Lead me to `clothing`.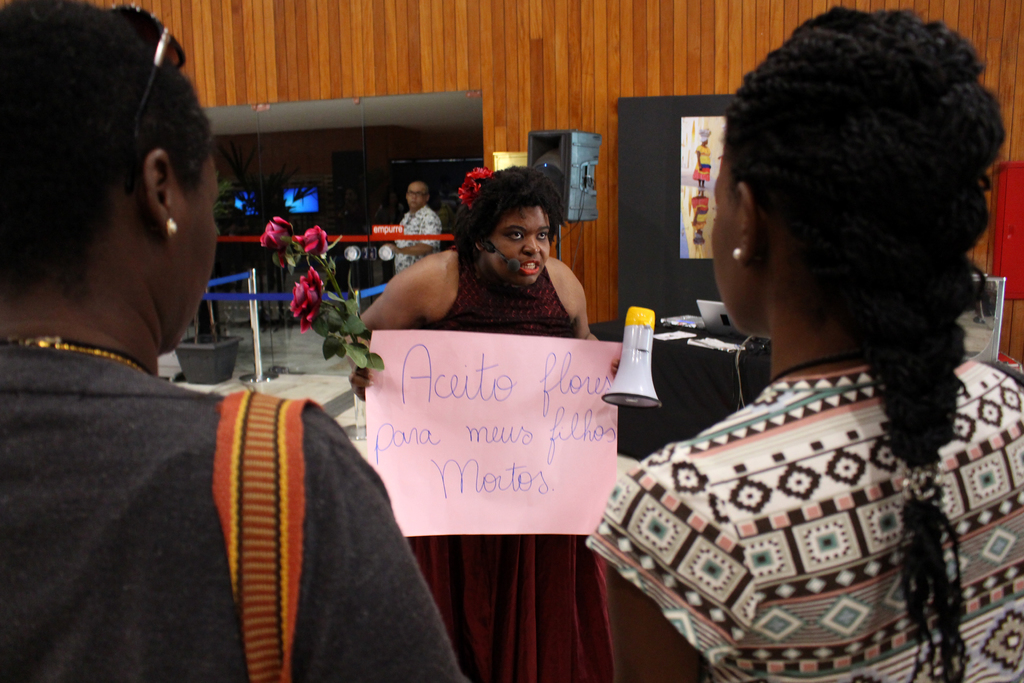
Lead to crop(583, 357, 1023, 682).
